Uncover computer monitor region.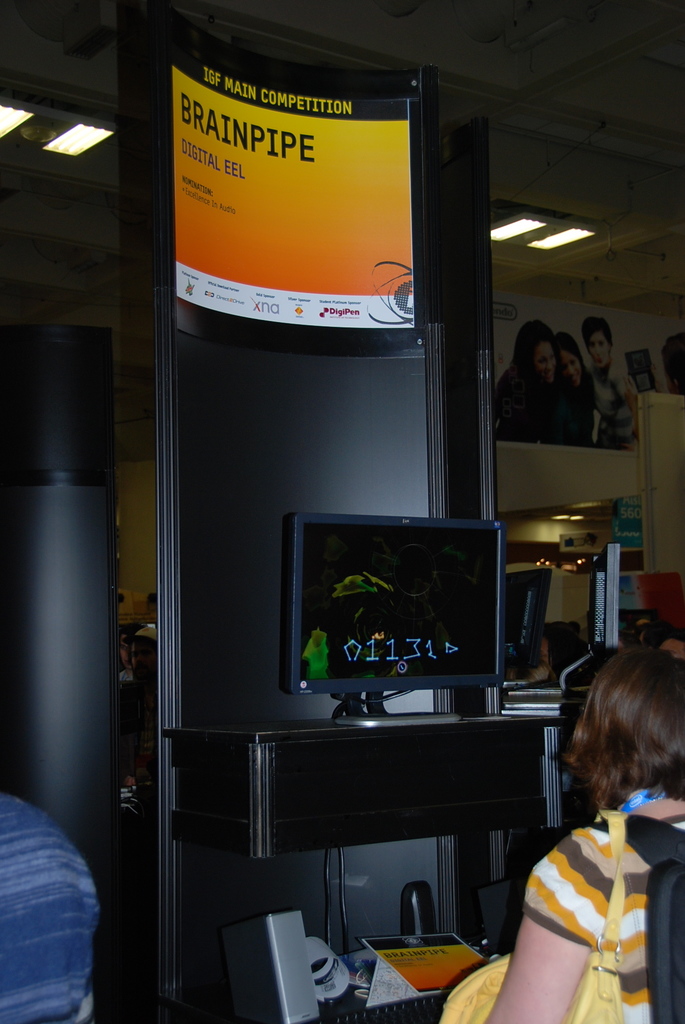
Uncovered: bbox=(493, 562, 558, 688).
